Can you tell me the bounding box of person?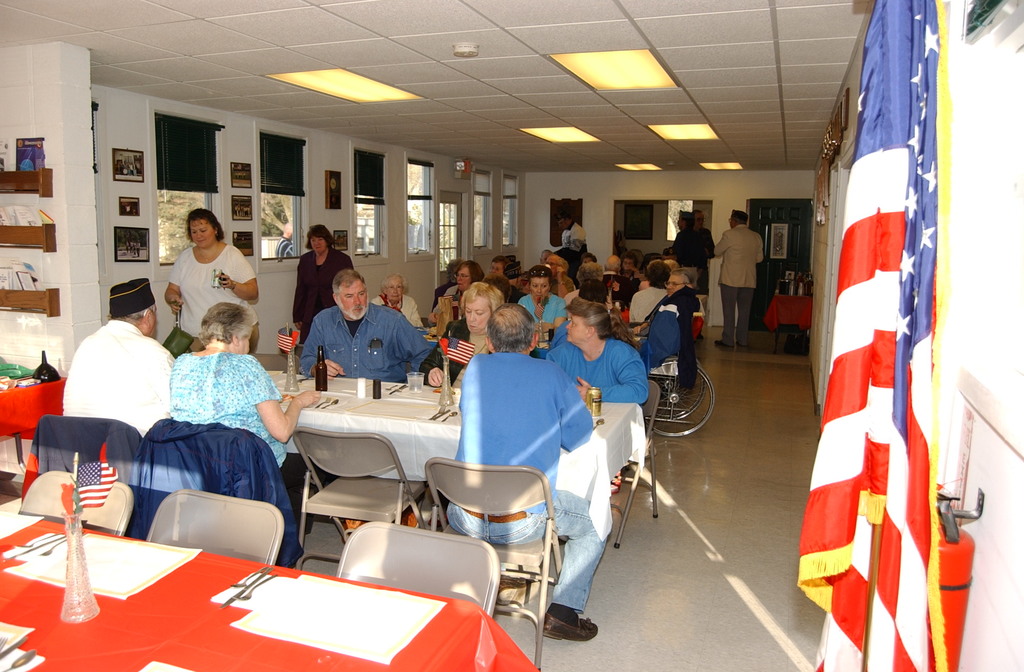
{"left": 63, "top": 278, "right": 173, "bottom": 443}.
